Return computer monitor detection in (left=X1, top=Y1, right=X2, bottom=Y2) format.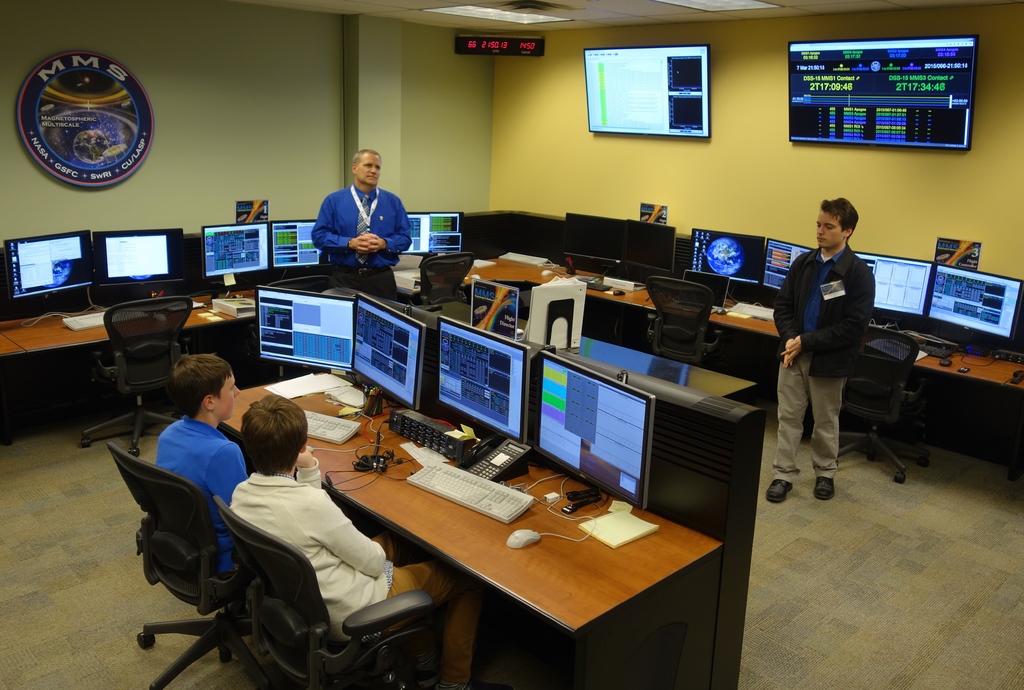
(left=204, top=216, right=271, bottom=289).
